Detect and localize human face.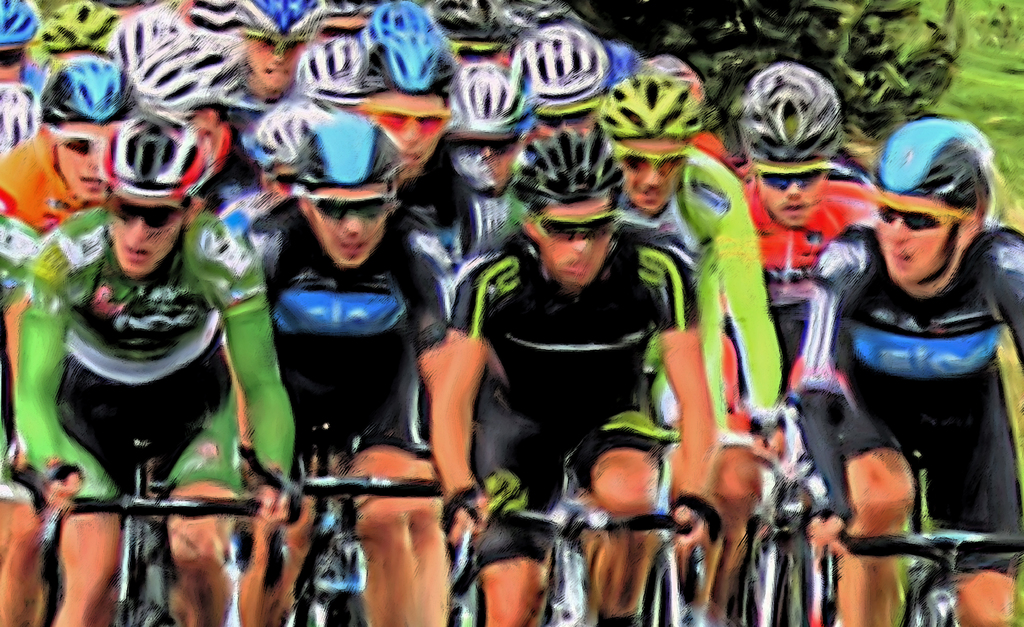
Localized at l=309, t=186, r=388, b=266.
